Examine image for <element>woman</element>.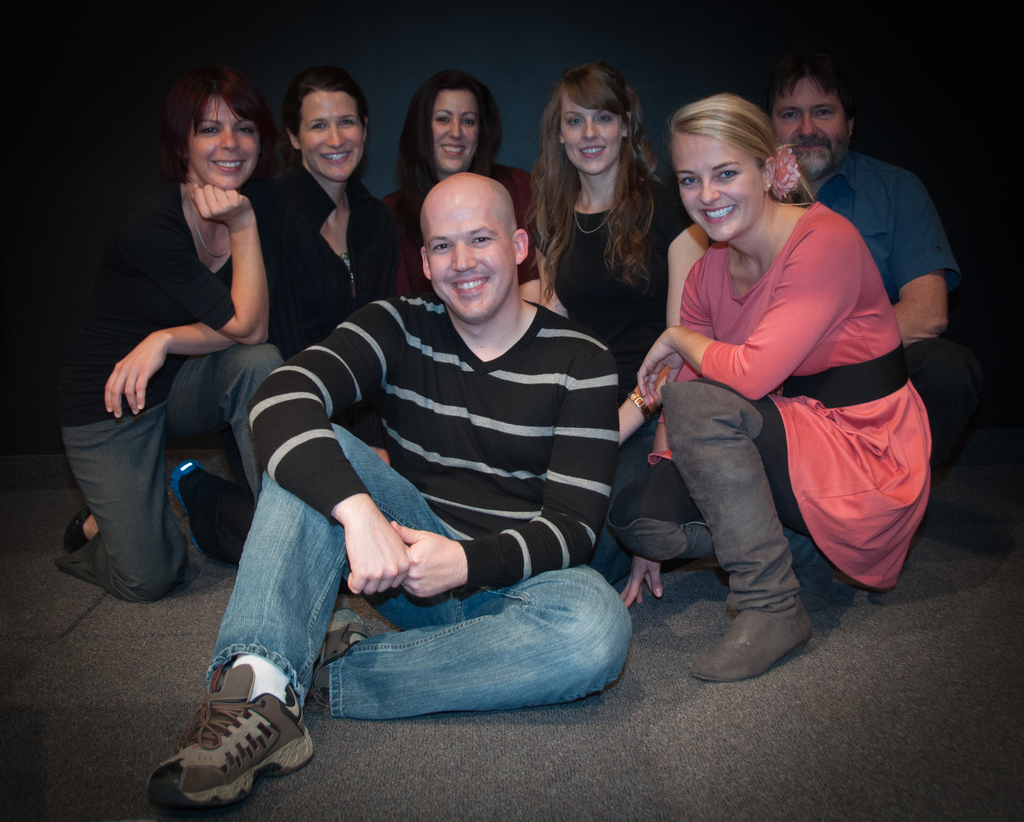
Examination result: [379, 72, 537, 303].
